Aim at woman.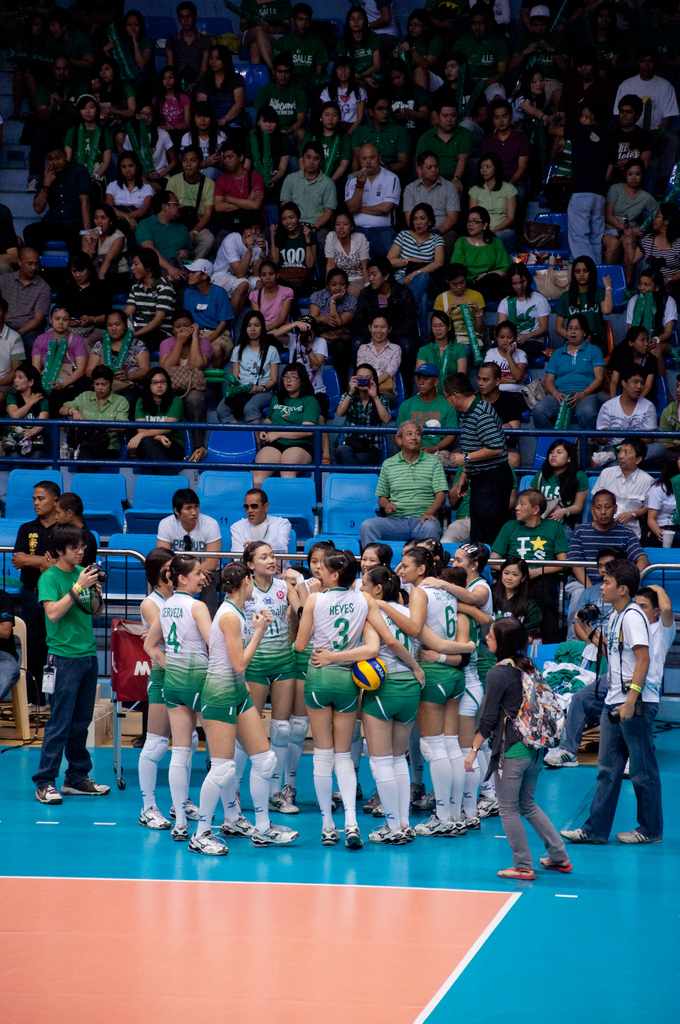
Aimed at x1=88, y1=310, x2=149, y2=425.
